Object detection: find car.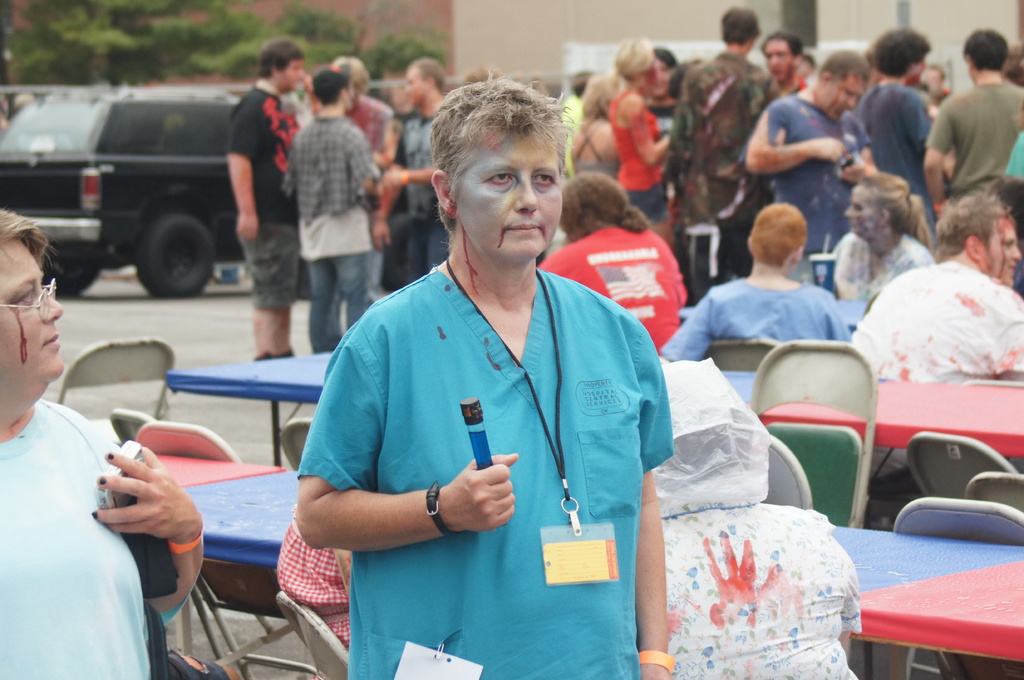
0, 83, 547, 299.
